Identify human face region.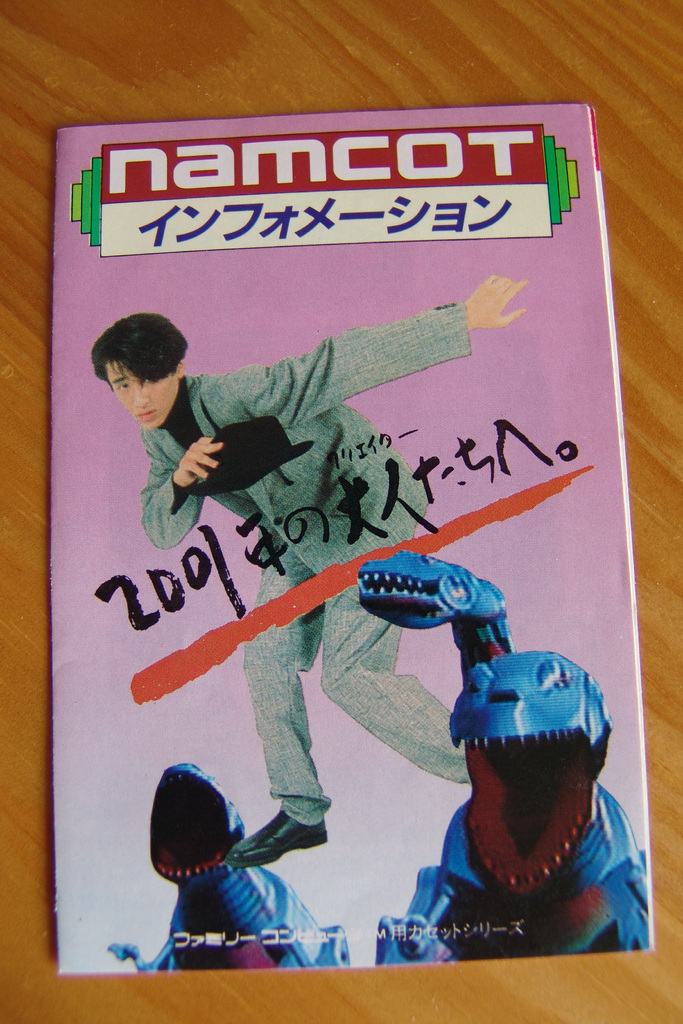
Region: [x1=108, y1=365, x2=179, y2=430].
